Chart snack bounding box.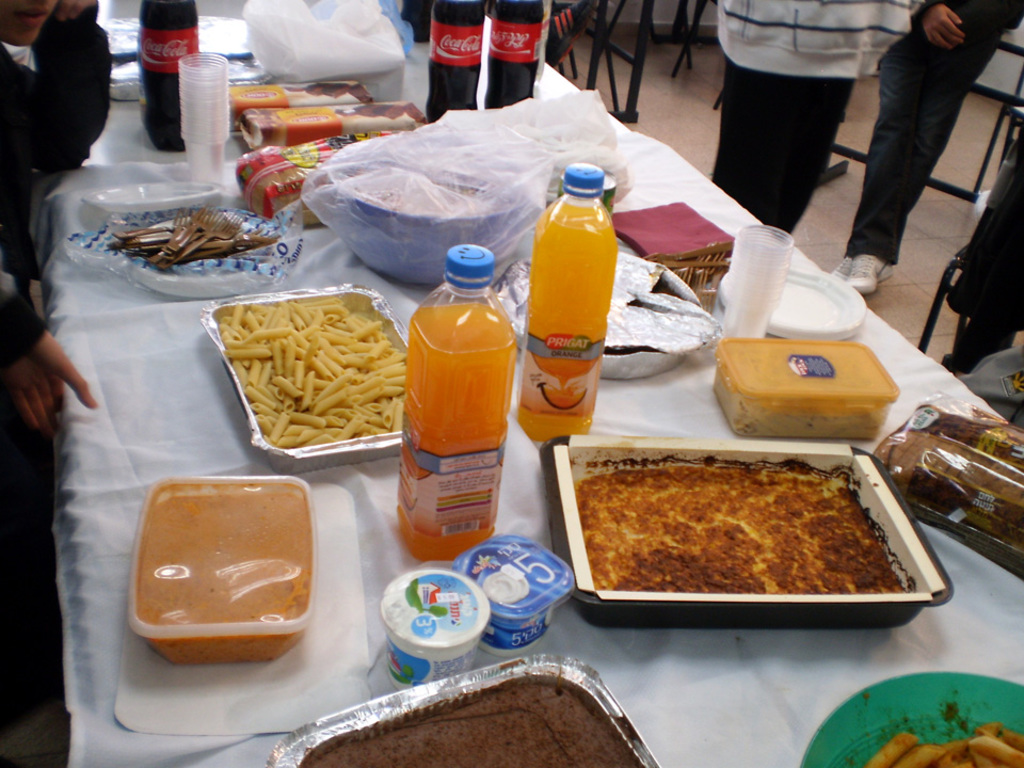
Charted: region(873, 396, 1023, 573).
